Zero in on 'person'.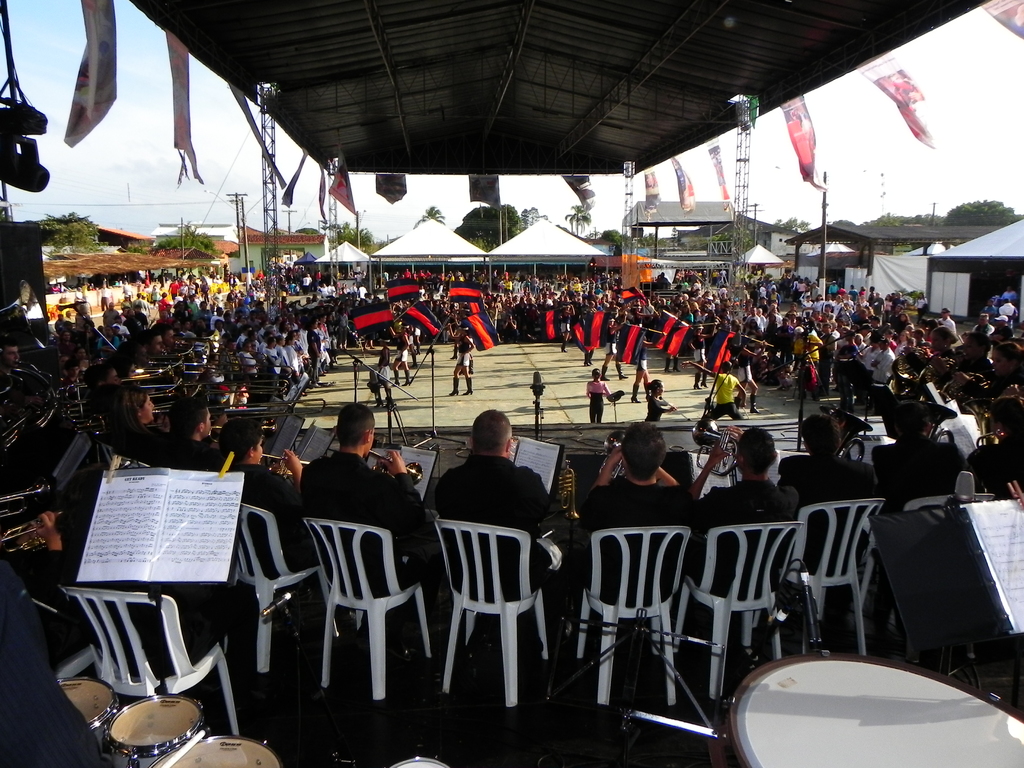
Zeroed in: 584:365:621:428.
